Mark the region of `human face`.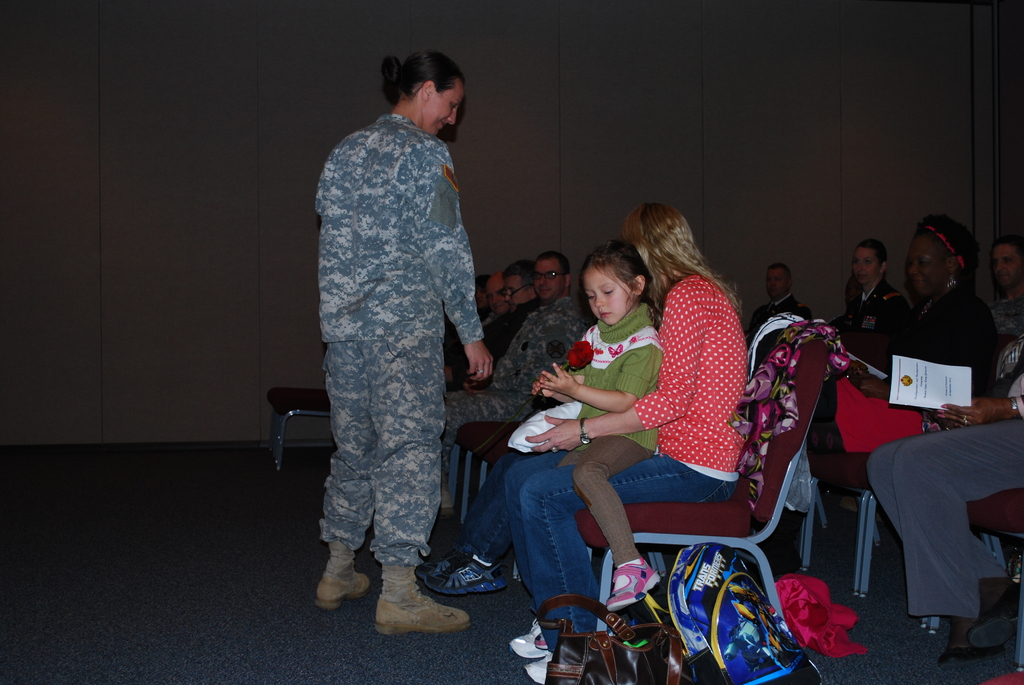
Region: 905, 240, 948, 300.
